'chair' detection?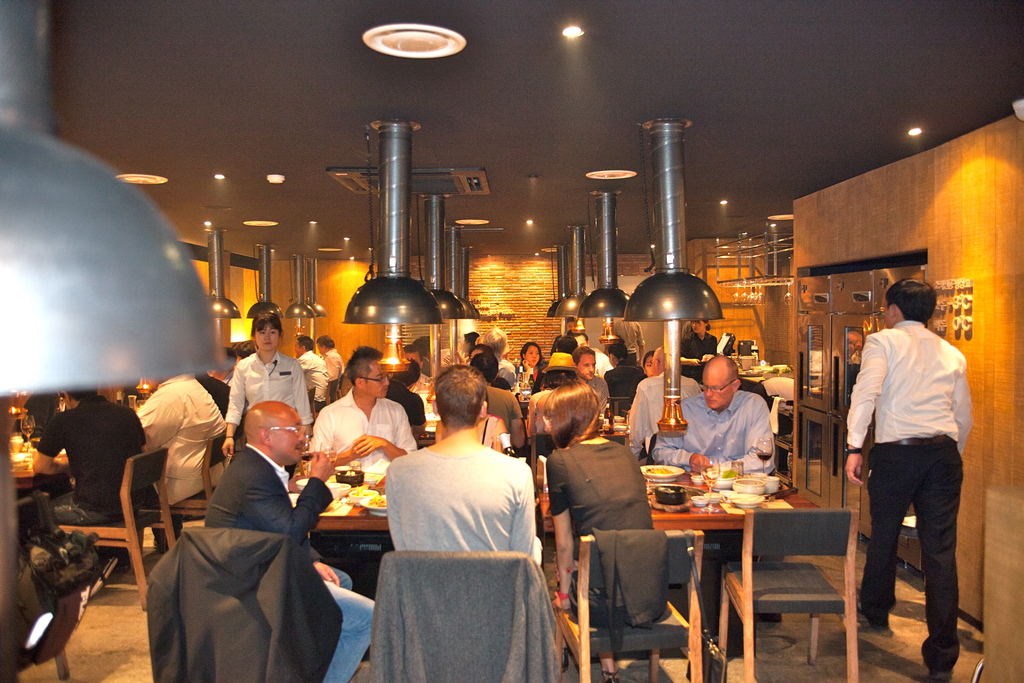
[304,384,320,421]
